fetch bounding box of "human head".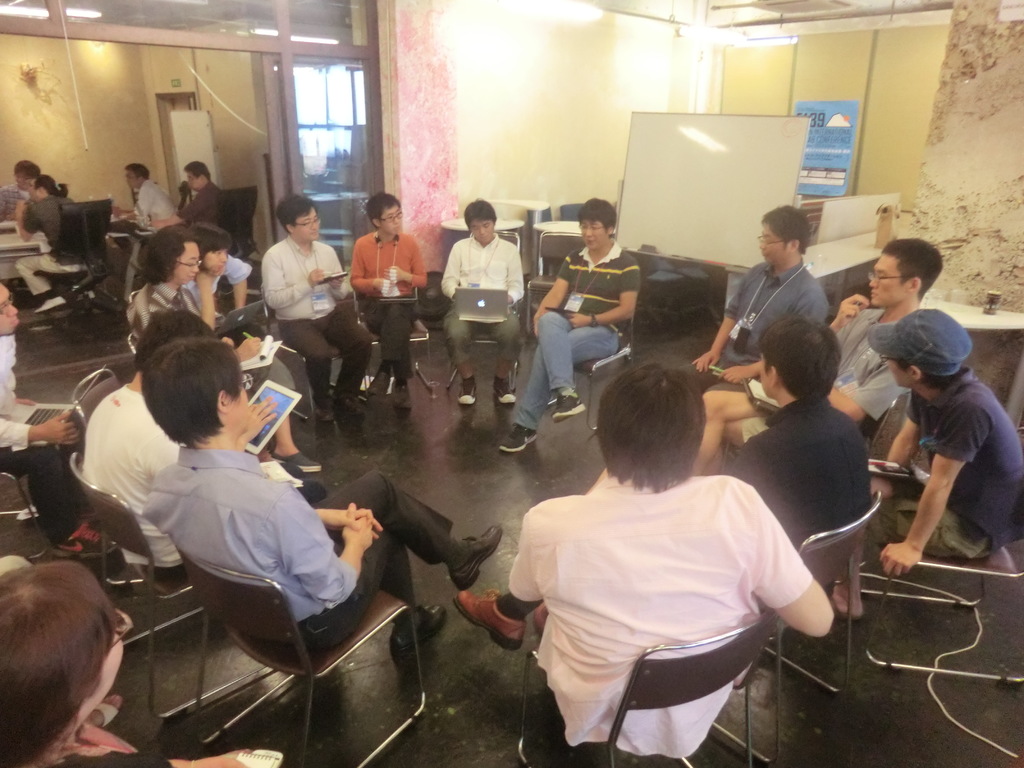
Bbox: bbox=[758, 204, 813, 266].
